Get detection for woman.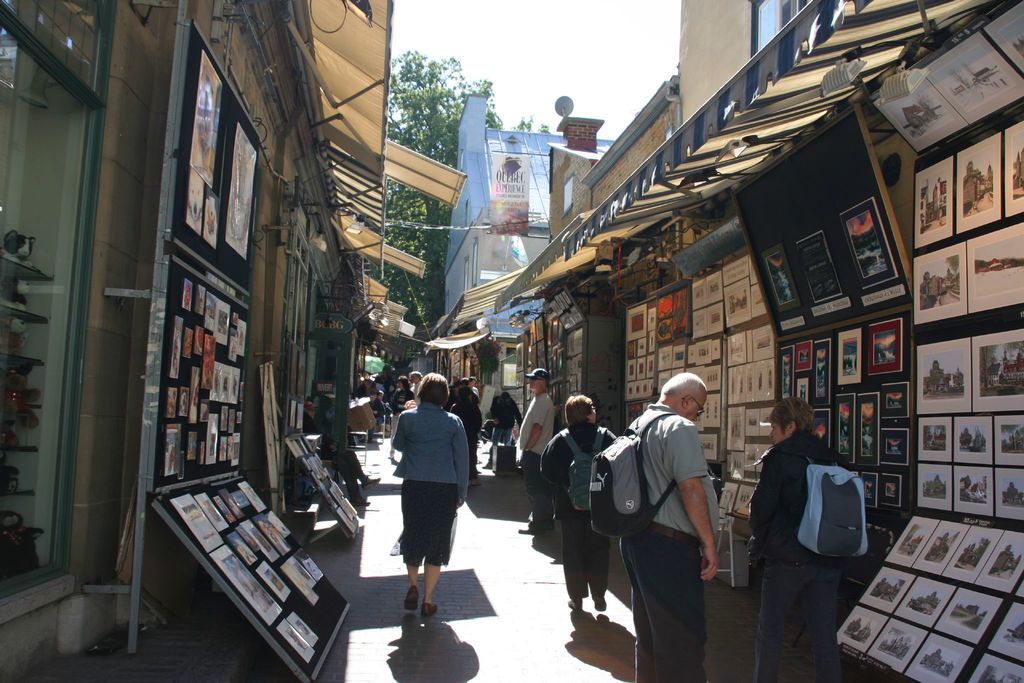
Detection: Rect(390, 375, 417, 461).
